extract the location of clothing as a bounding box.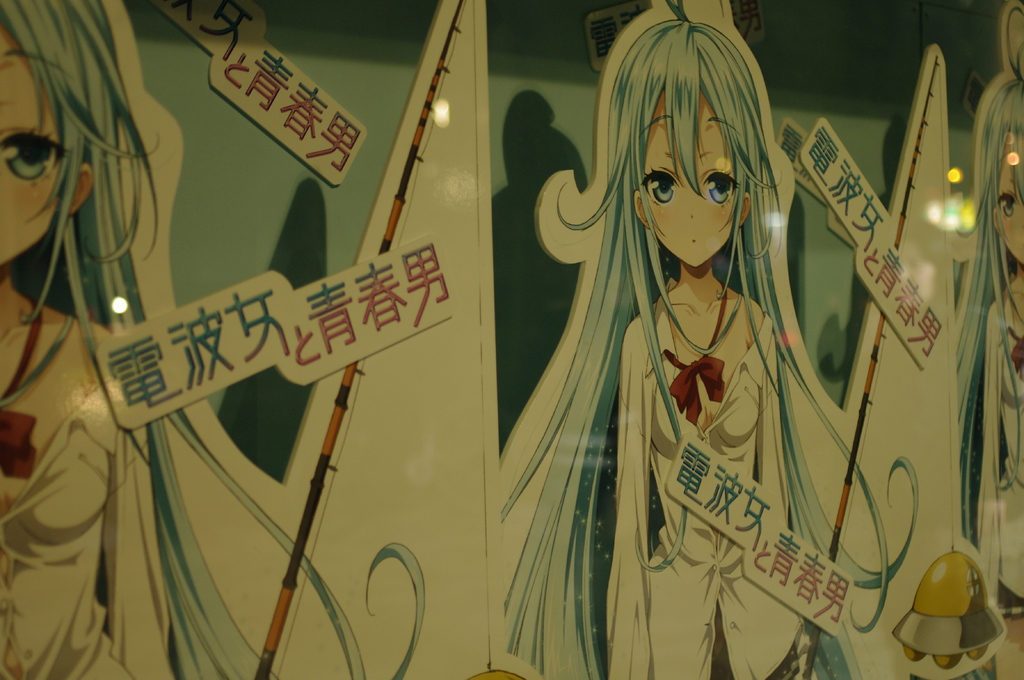
<bbox>603, 296, 806, 679</bbox>.
